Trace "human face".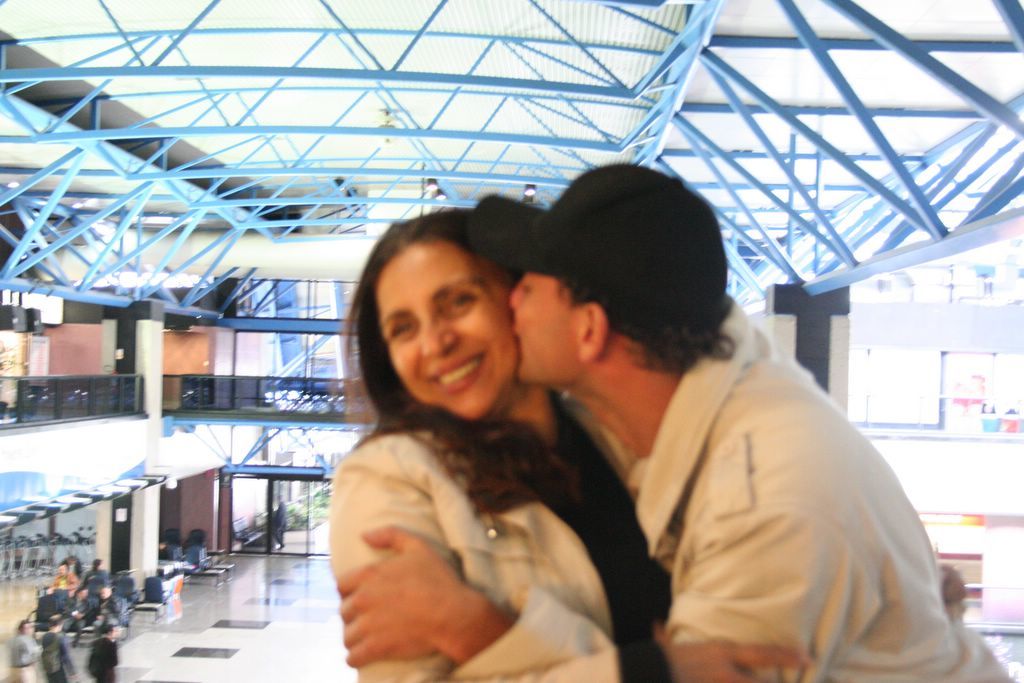
Traced to bbox=[372, 240, 519, 421].
